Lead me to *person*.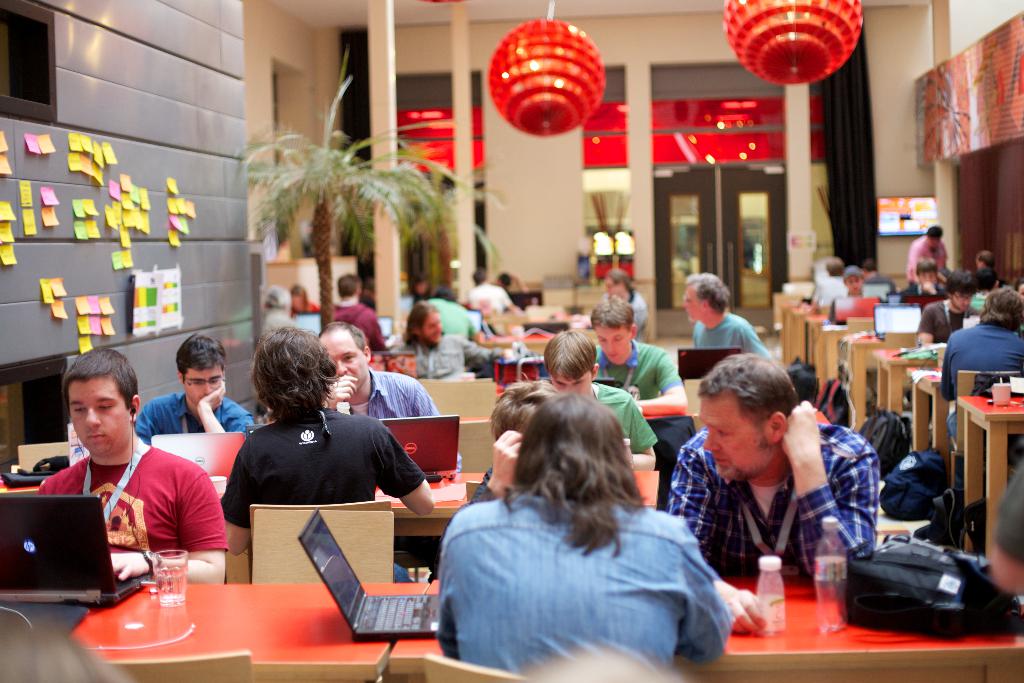
Lead to 684 358 900 613.
